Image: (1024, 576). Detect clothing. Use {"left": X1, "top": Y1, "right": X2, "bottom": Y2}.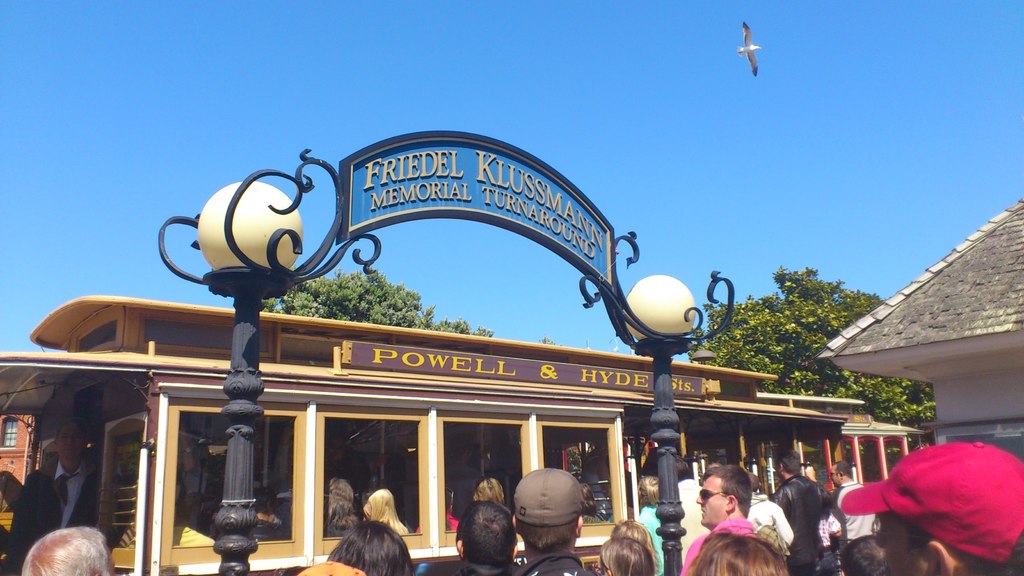
{"left": 173, "top": 523, "right": 209, "bottom": 547}.
